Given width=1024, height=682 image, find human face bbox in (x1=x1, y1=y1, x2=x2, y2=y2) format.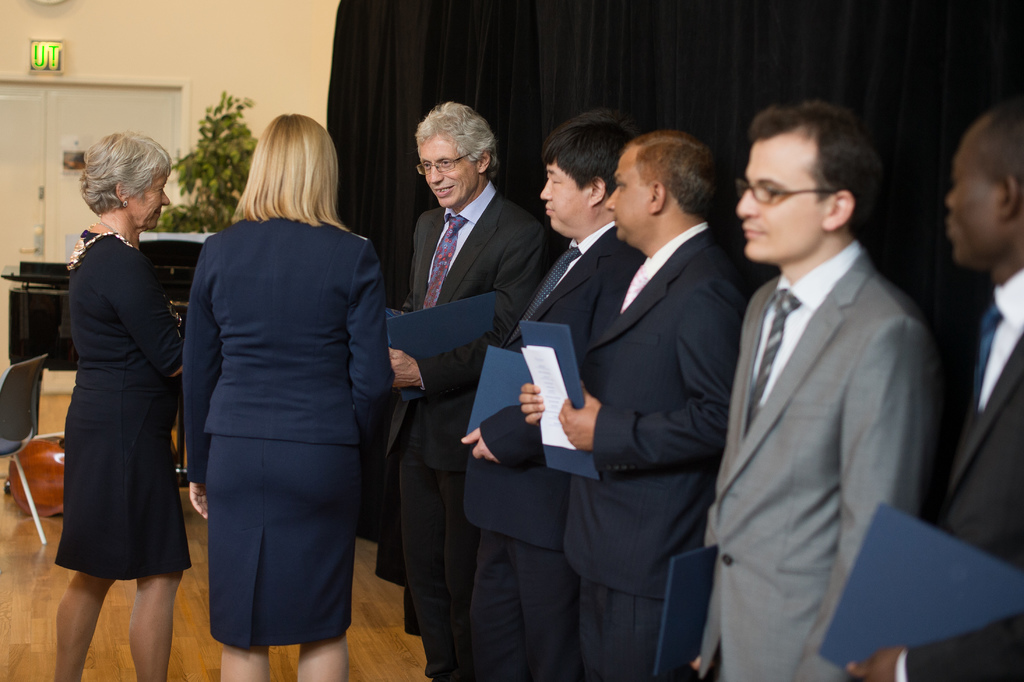
(x1=942, y1=126, x2=1005, y2=271).
